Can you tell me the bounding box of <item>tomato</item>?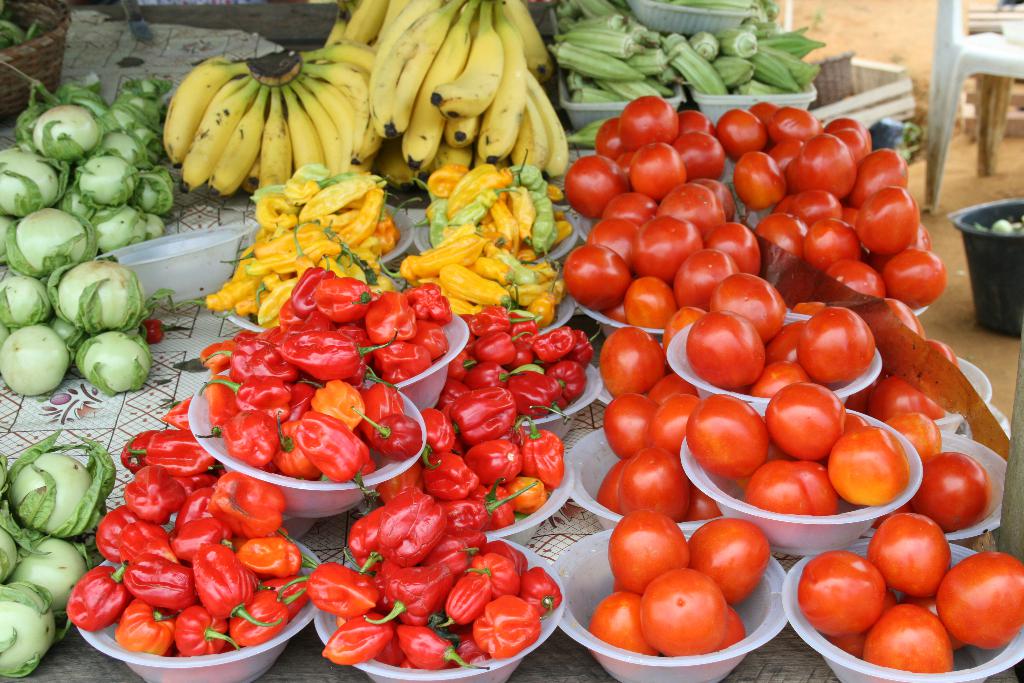
bbox=[881, 243, 948, 309].
